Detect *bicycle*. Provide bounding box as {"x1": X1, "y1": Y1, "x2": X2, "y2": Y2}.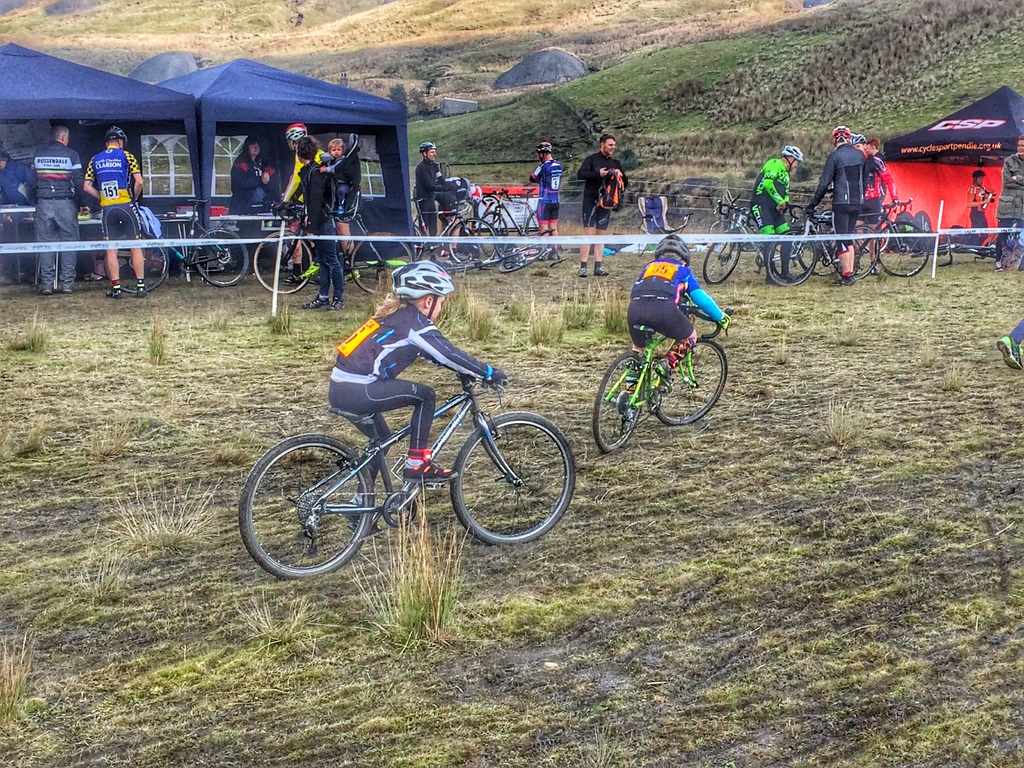
{"x1": 253, "y1": 199, "x2": 414, "y2": 296}.
